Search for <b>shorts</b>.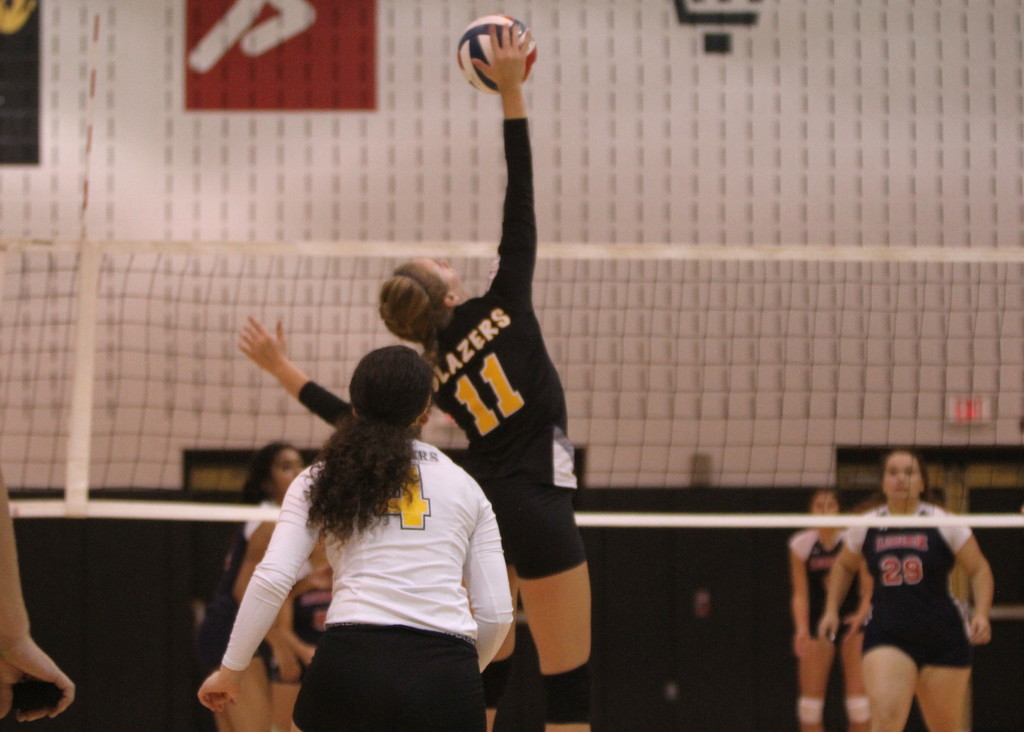
Found at box(196, 639, 269, 660).
